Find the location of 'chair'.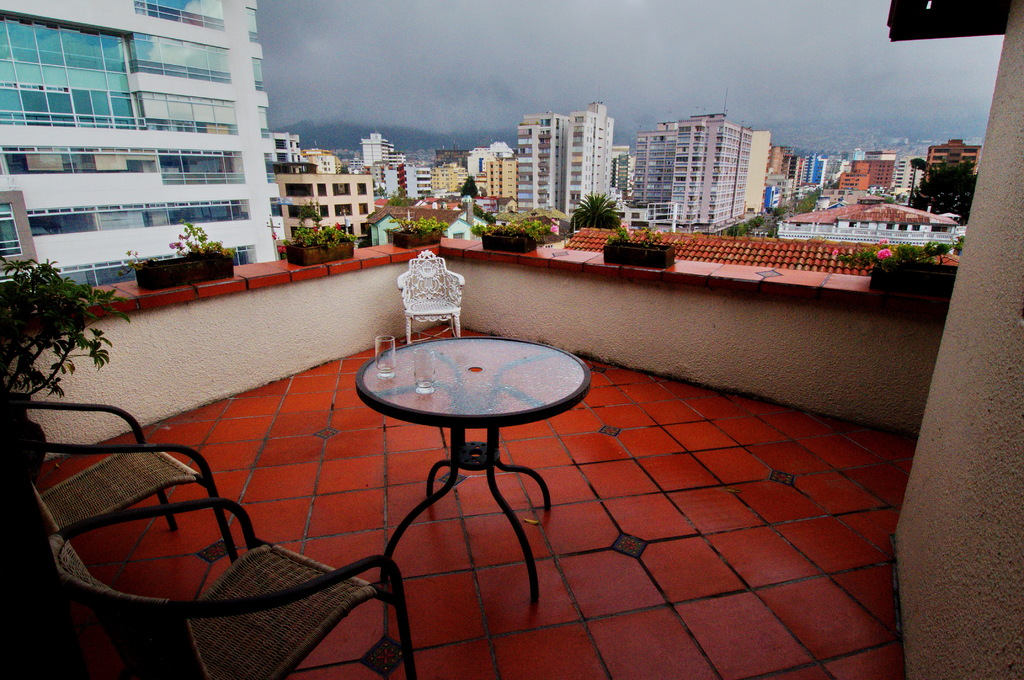
Location: 396, 248, 465, 344.
